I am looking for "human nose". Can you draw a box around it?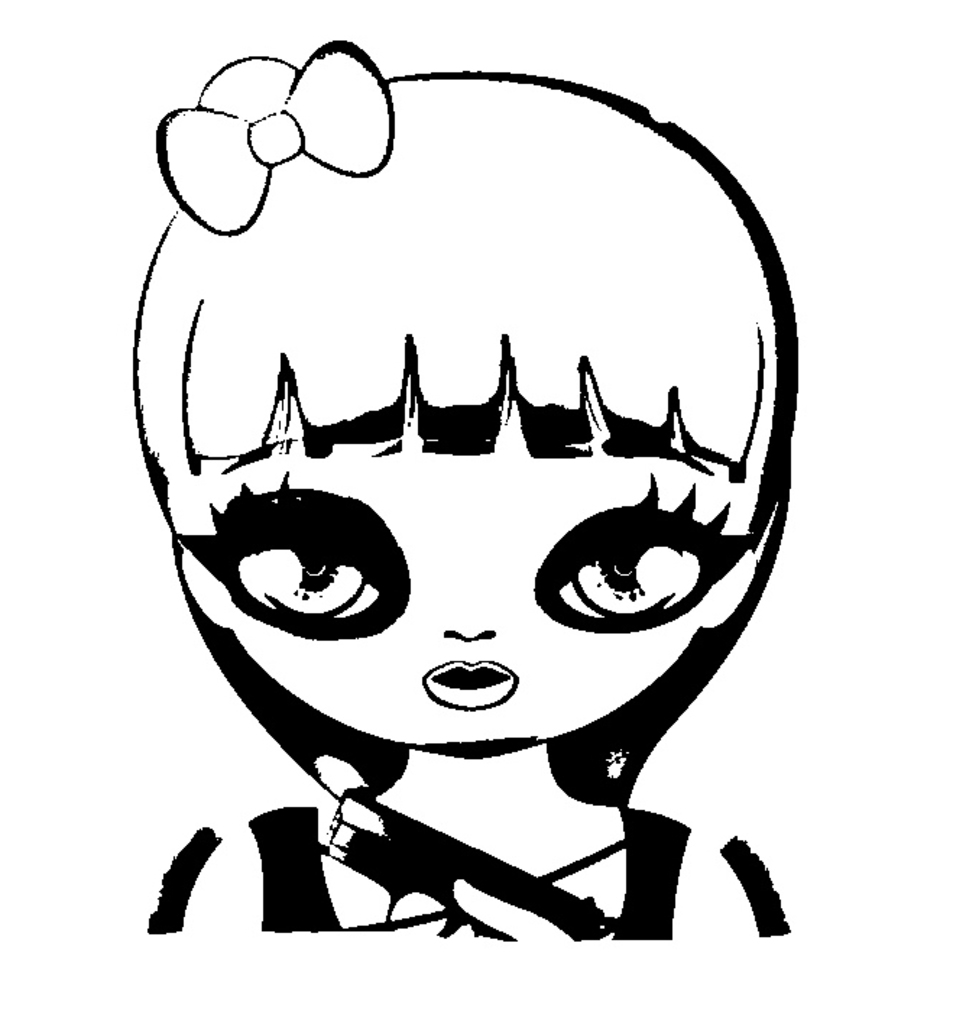
Sure, the bounding box is <box>437,579,508,654</box>.
